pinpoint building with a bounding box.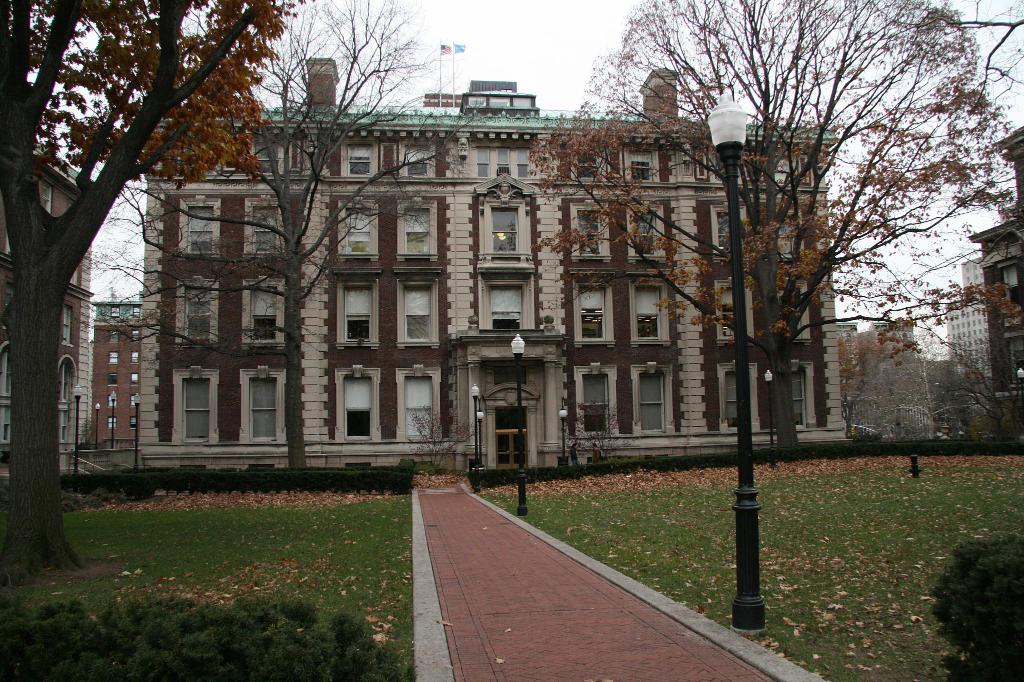
143:58:843:470.
